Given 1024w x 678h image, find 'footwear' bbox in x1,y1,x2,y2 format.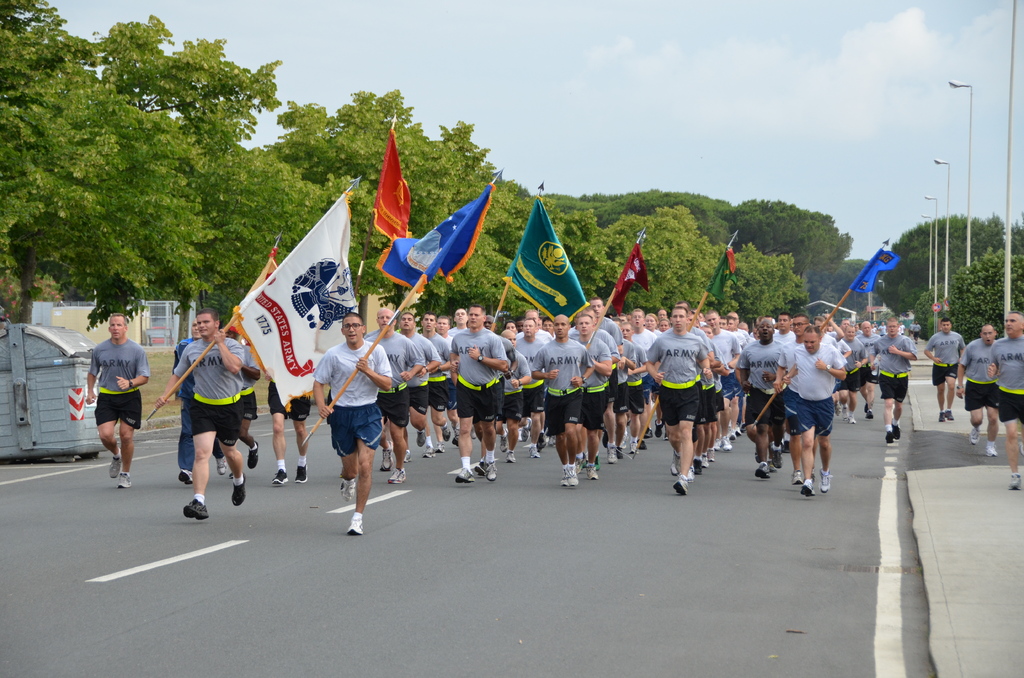
246,440,257,467.
